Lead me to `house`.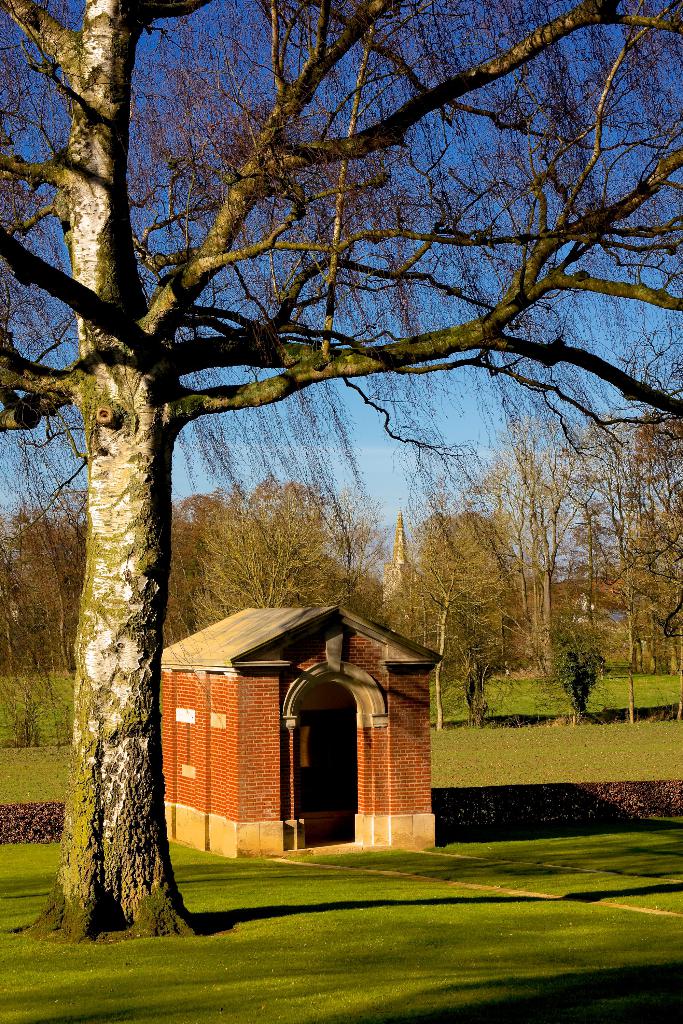
Lead to (x1=165, y1=597, x2=450, y2=868).
